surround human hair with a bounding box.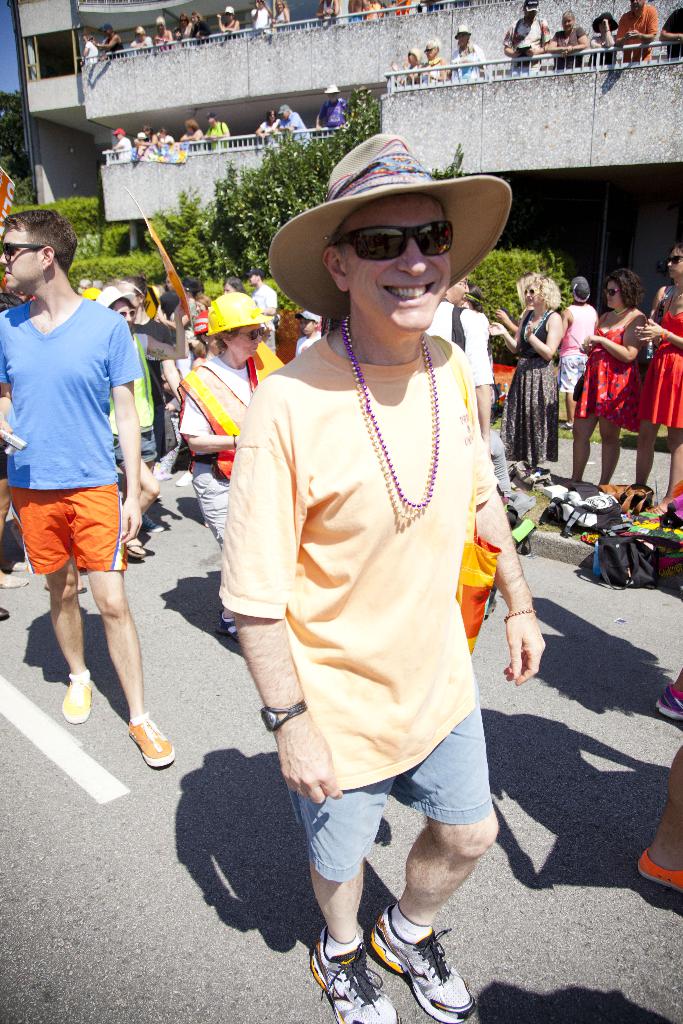
<box>516,270,562,310</box>.
